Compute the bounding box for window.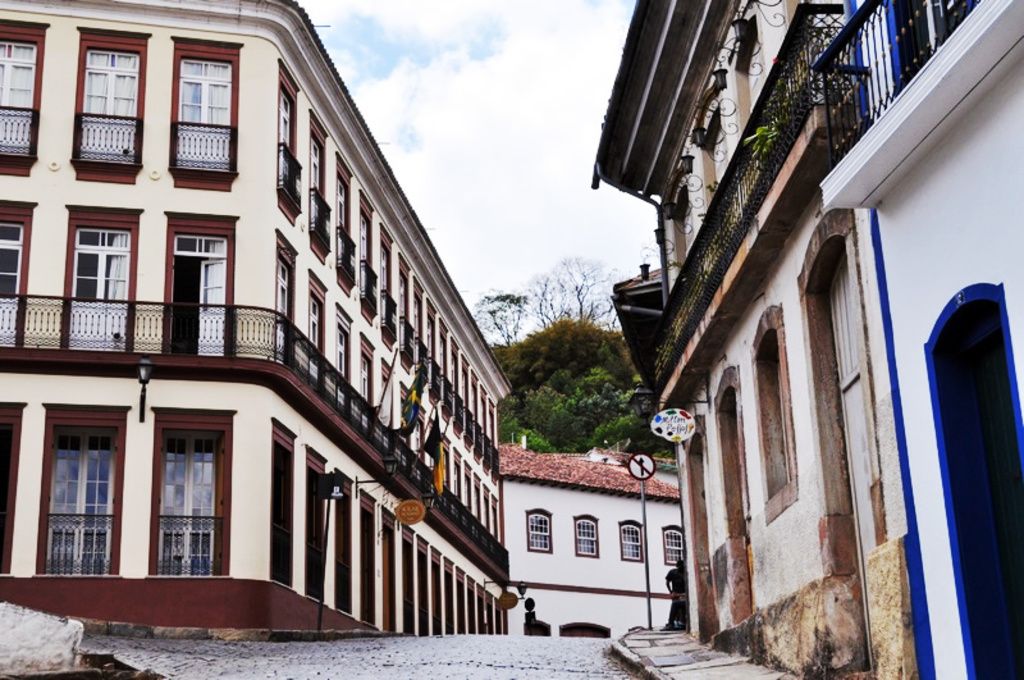
(419, 324, 429, 394).
